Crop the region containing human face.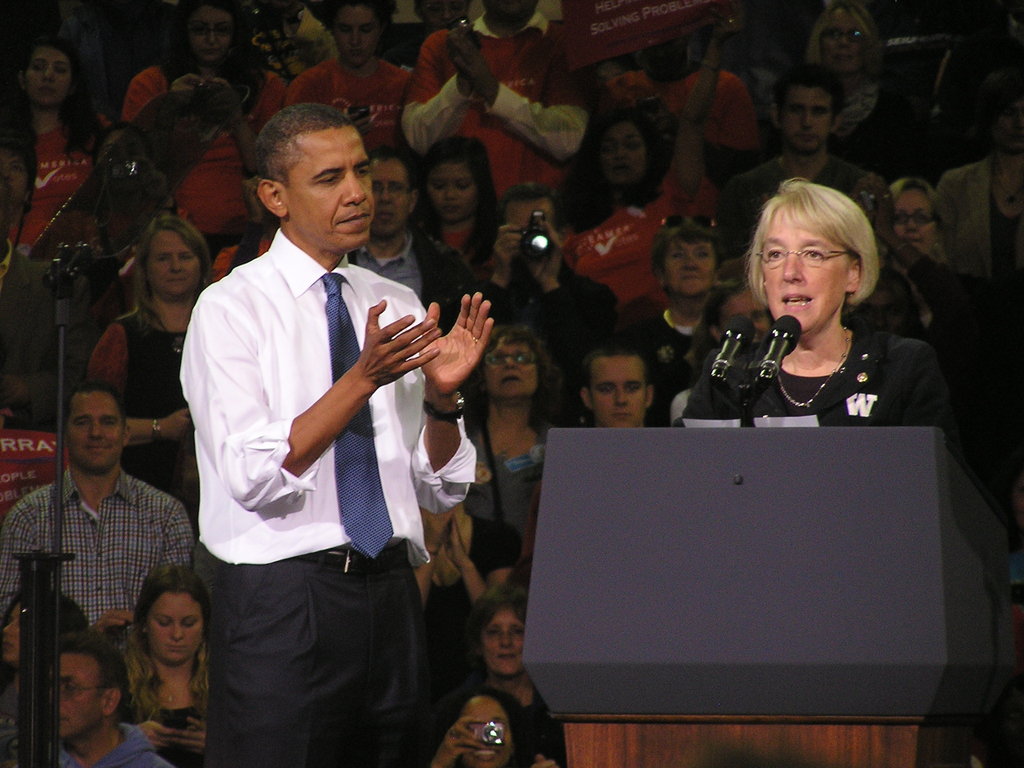
Crop region: [x1=141, y1=588, x2=202, y2=661].
